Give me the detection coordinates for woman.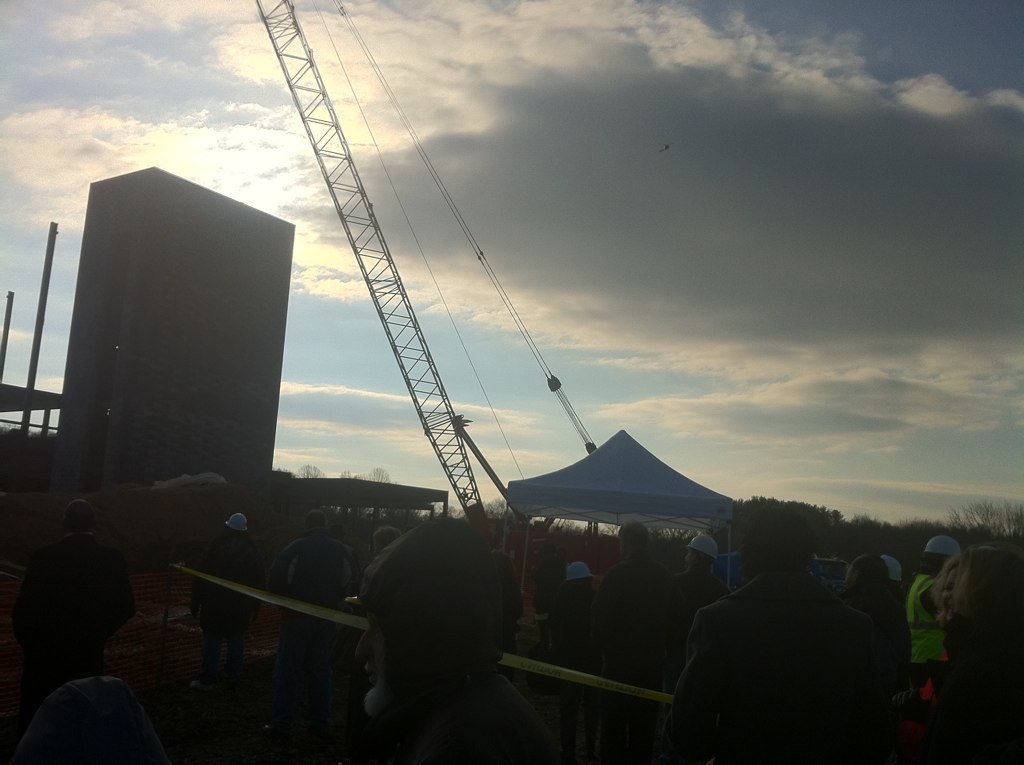
904 534 962 679.
